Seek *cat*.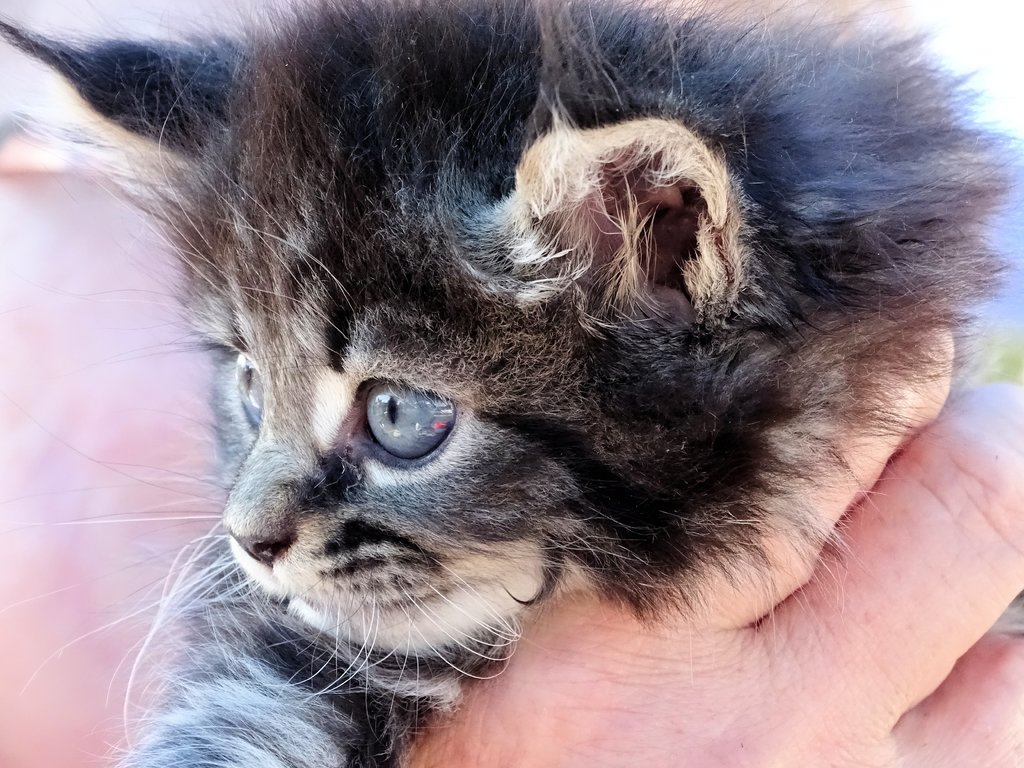
1:2:1023:767.
